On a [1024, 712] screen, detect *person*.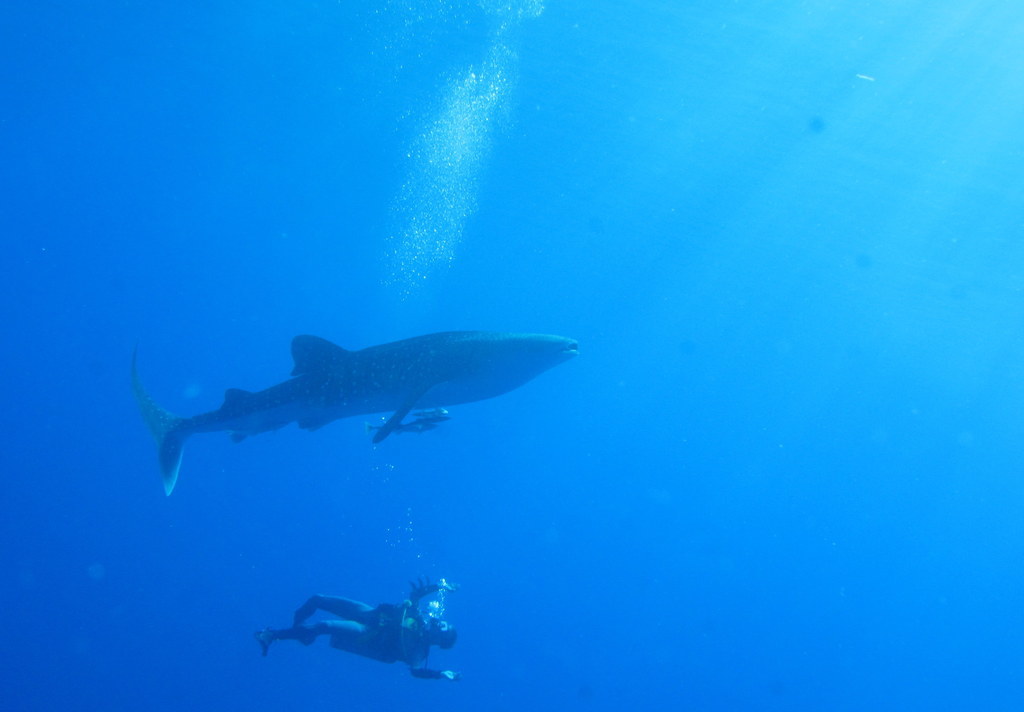
(255, 578, 460, 685).
